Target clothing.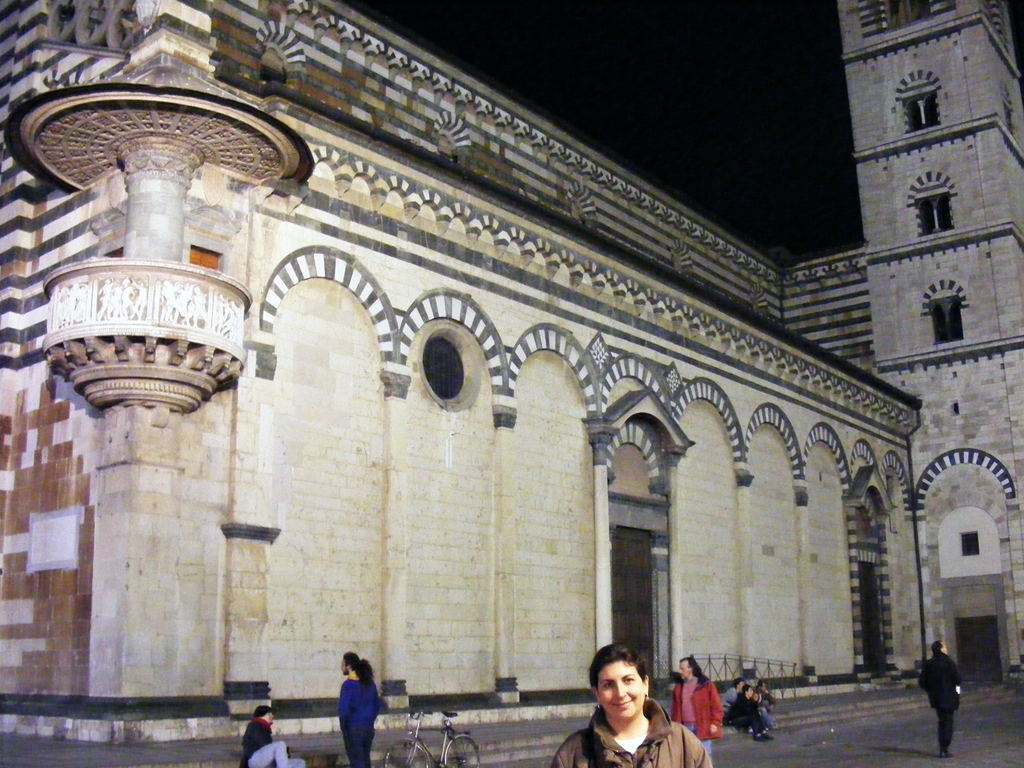
Target region: {"left": 727, "top": 691, "right": 764, "bottom": 735}.
